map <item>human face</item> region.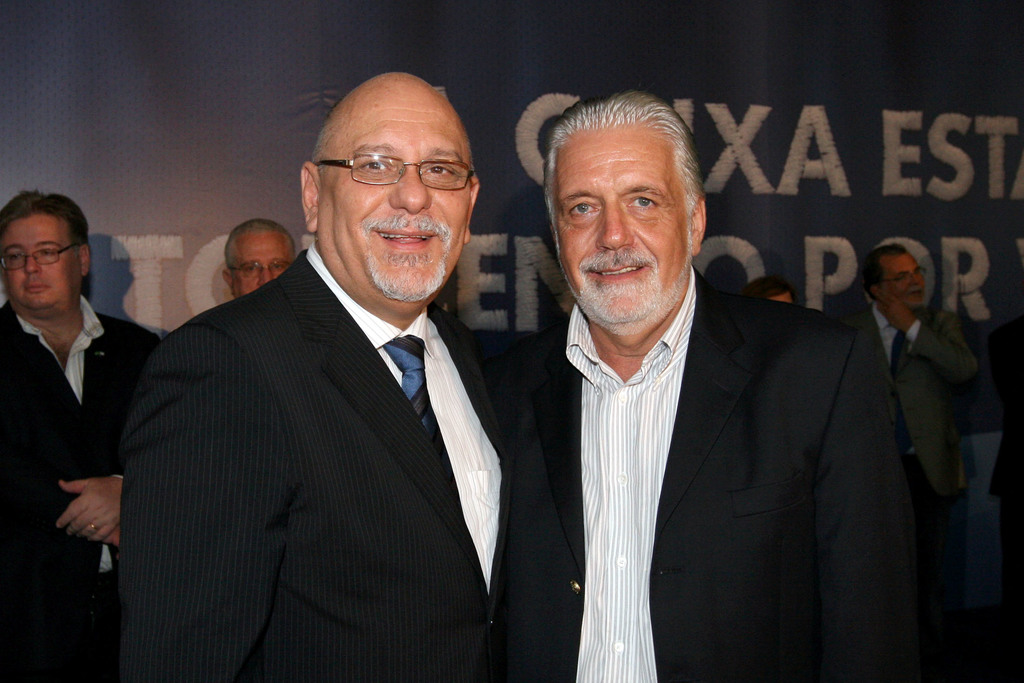
Mapped to [x1=321, y1=103, x2=470, y2=300].
